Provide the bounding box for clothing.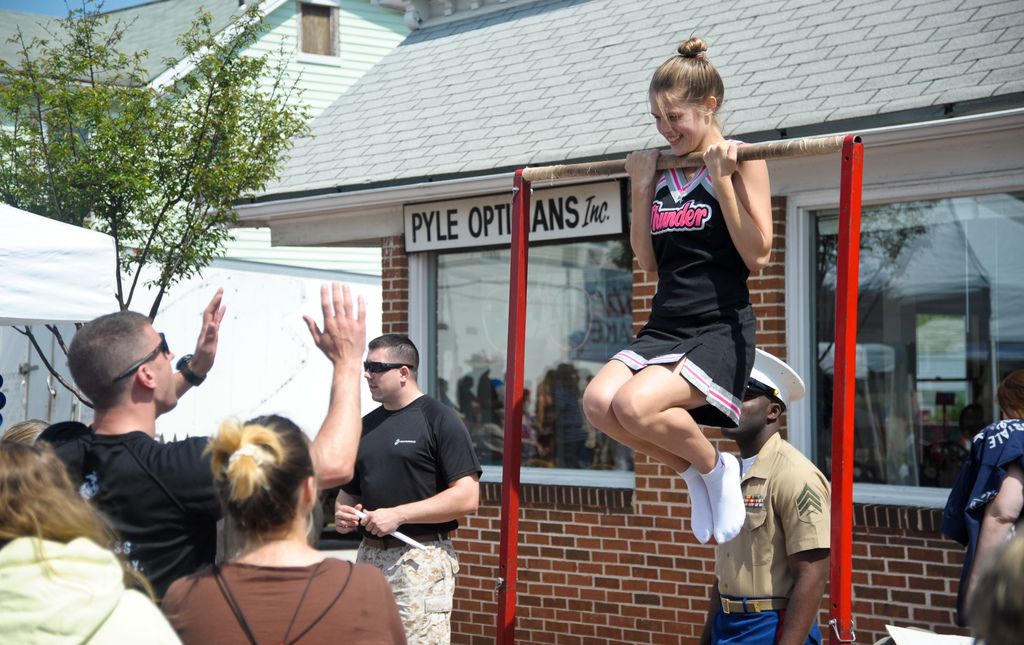
rect(163, 560, 412, 644).
